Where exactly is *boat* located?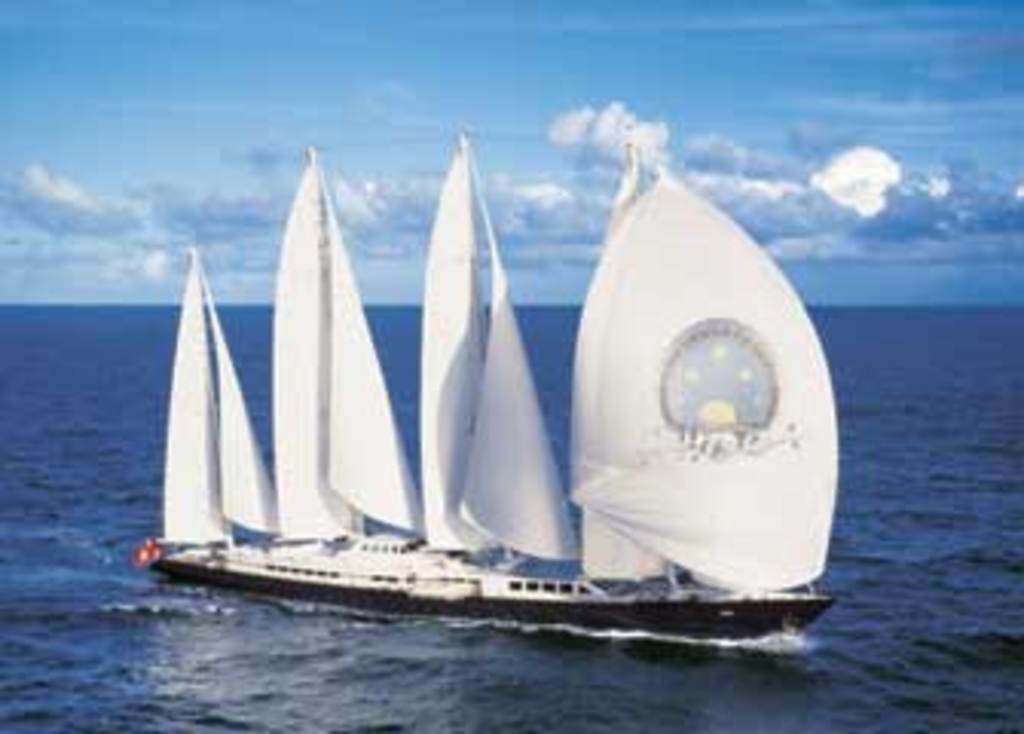
Its bounding box is (left=131, top=116, right=828, bottom=639).
